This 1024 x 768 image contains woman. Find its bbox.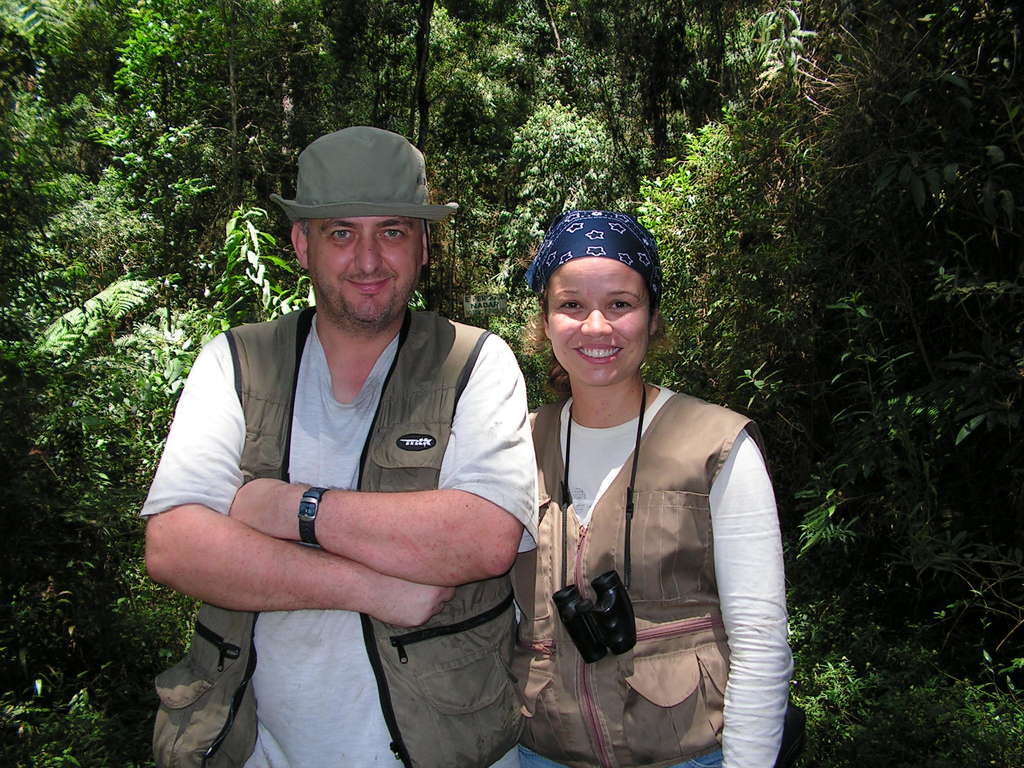
[left=506, top=209, right=790, bottom=767].
